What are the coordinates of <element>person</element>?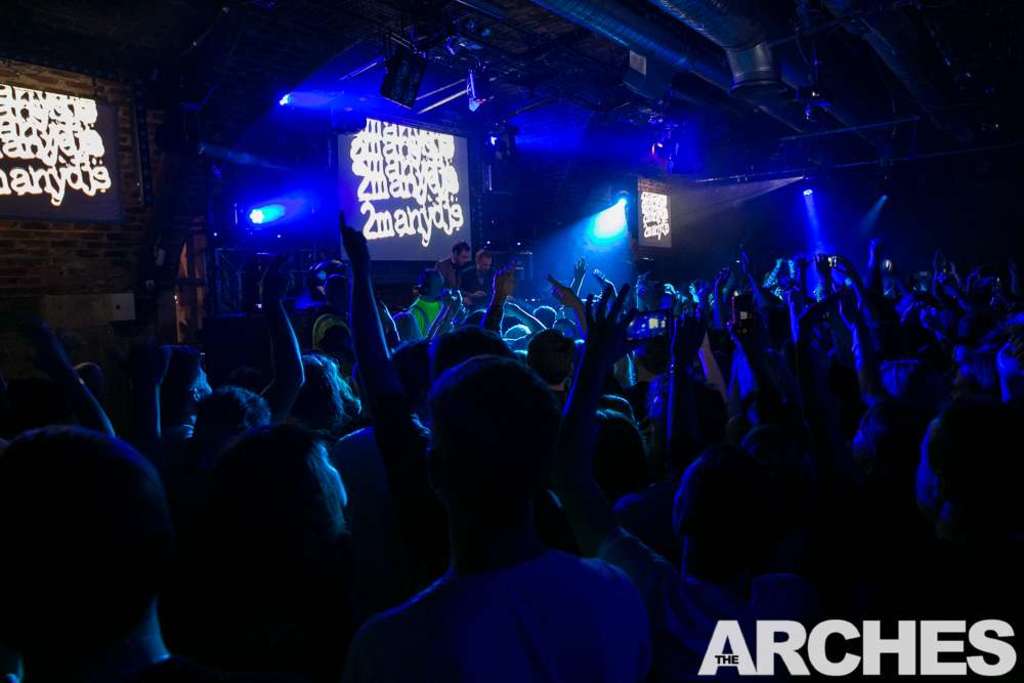
468:253:493:298.
